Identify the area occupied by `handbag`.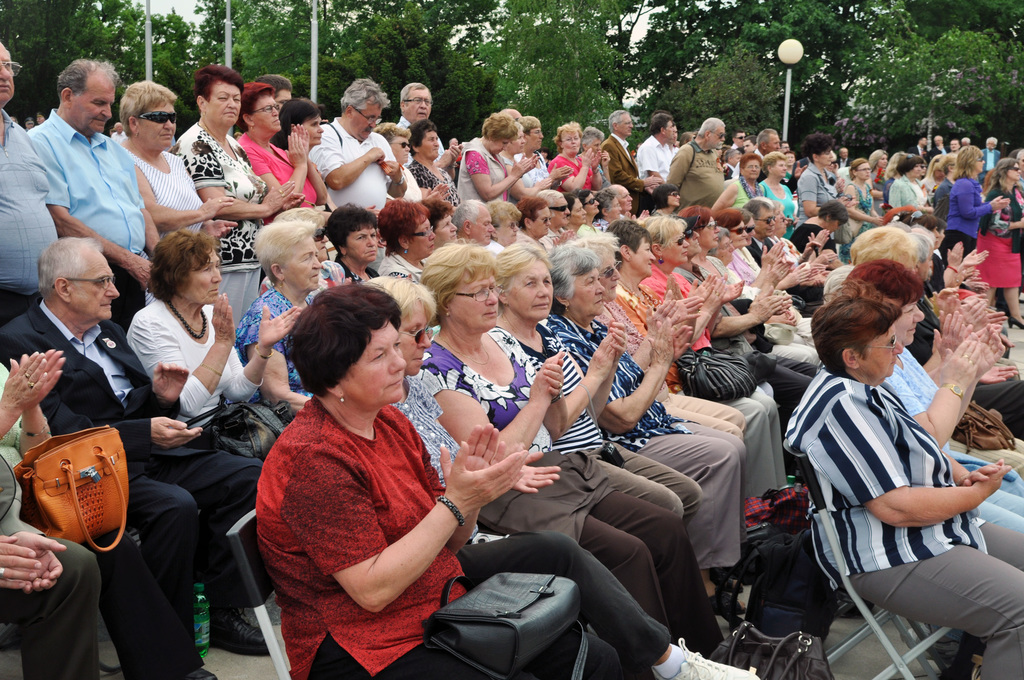
Area: 952 403 1014 454.
